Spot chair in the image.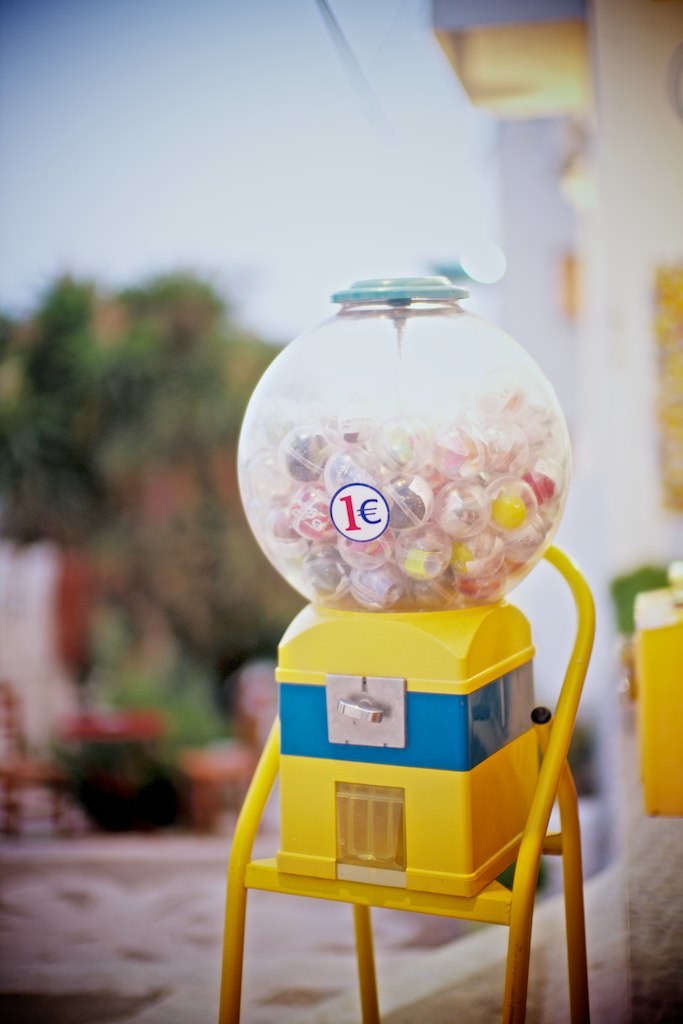
chair found at (201,577,601,1022).
